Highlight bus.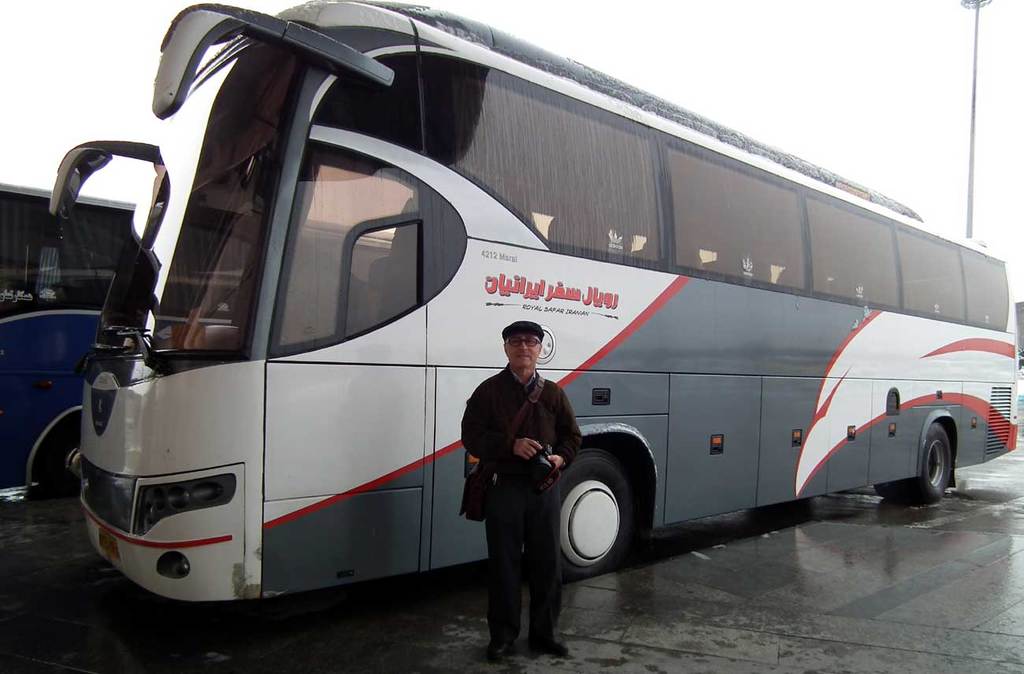
Highlighted region: detection(0, 181, 396, 499).
